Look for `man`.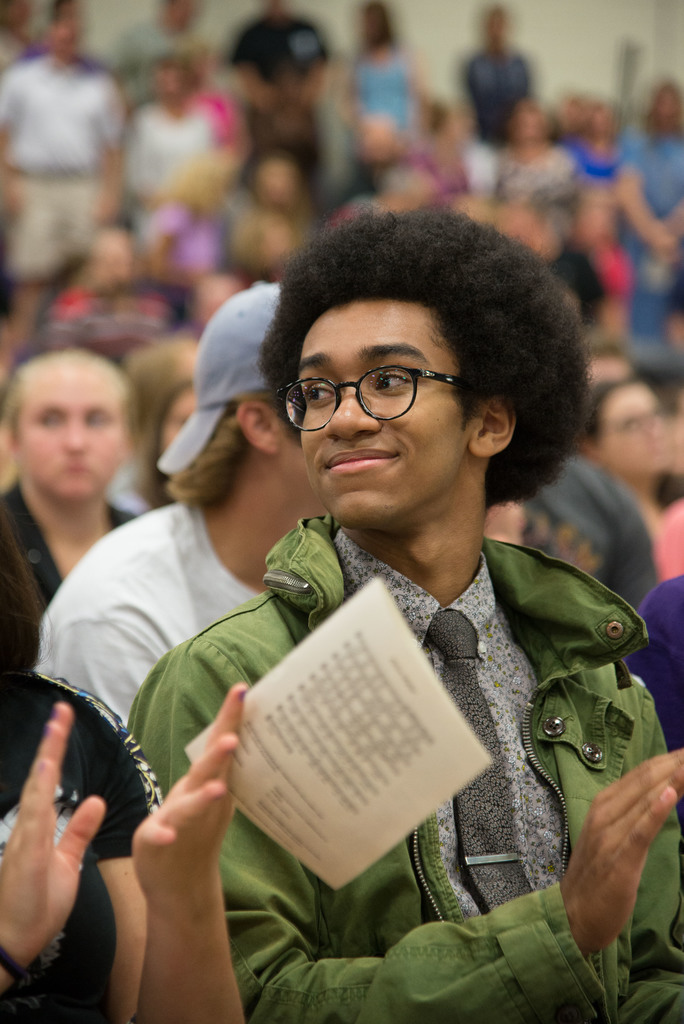
Found: (x1=172, y1=169, x2=682, y2=975).
